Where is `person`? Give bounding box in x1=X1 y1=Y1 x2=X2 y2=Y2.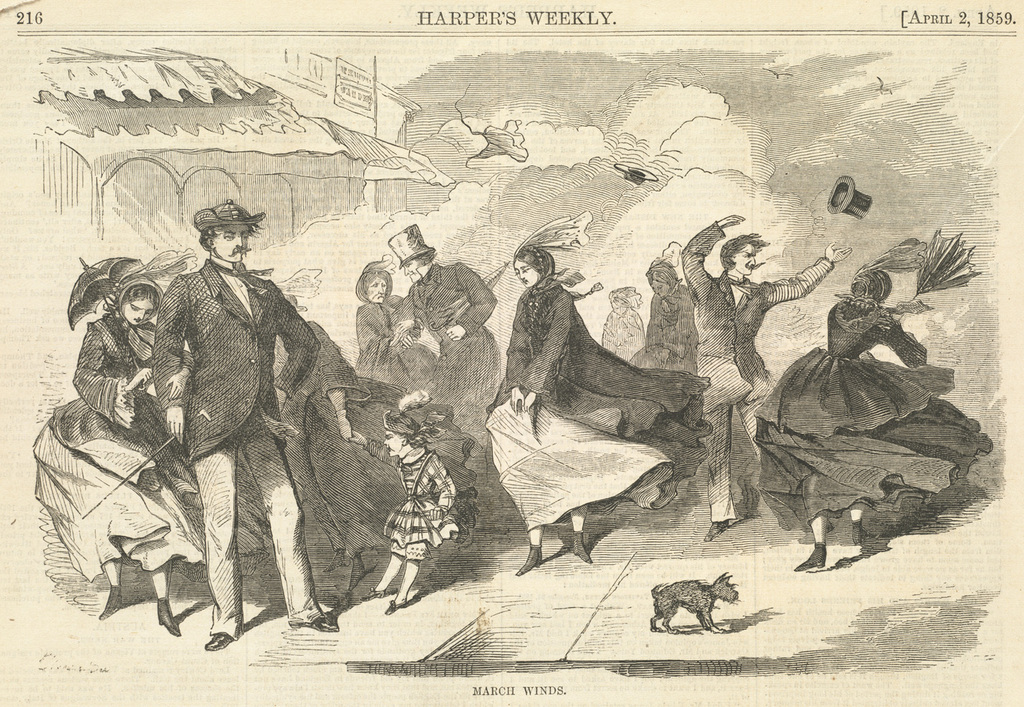
x1=353 y1=262 x2=417 y2=394.
